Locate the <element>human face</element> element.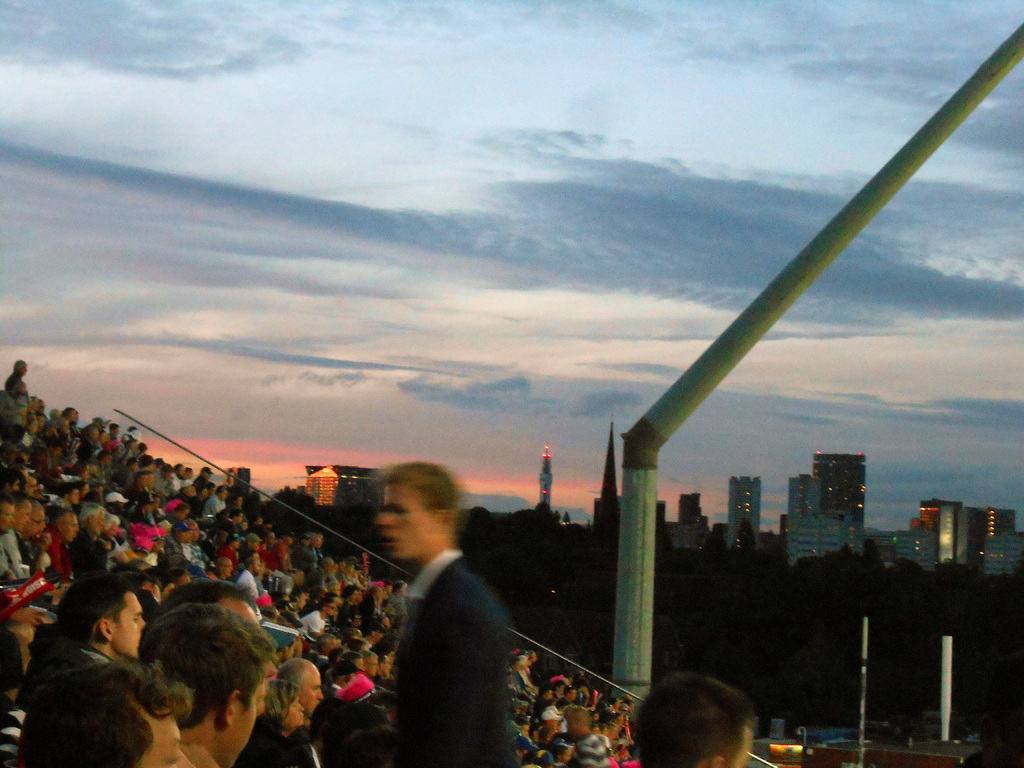
Element bbox: [93, 512, 105, 536].
